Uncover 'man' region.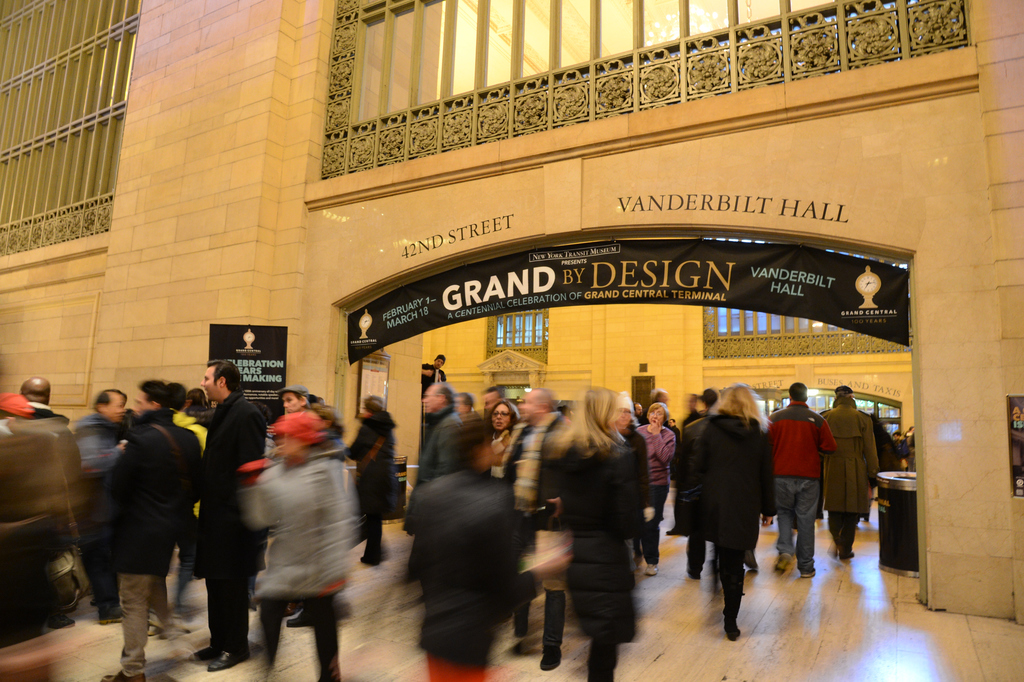
Uncovered: 814, 383, 875, 559.
